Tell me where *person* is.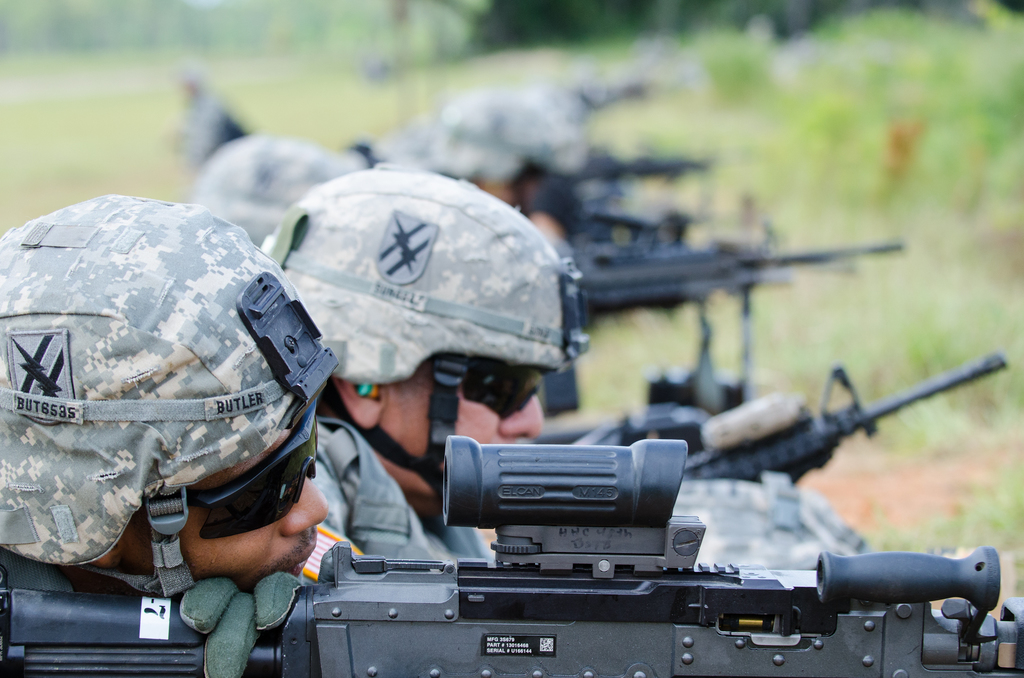
*person* is at Rect(375, 88, 599, 246).
